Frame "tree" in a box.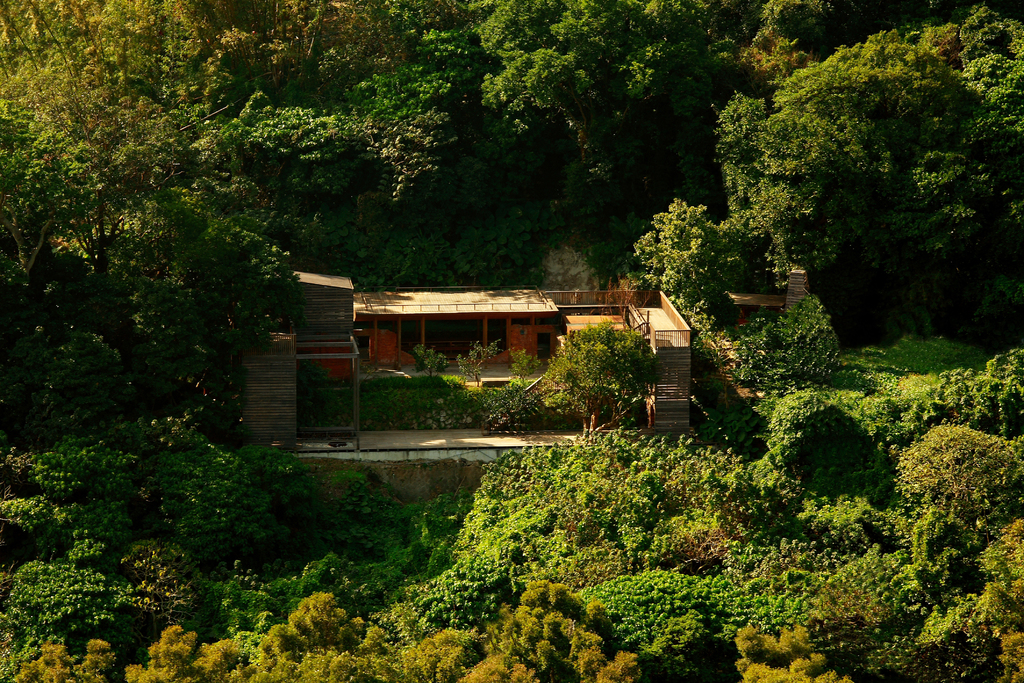
detection(483, 587, 635, 682).
